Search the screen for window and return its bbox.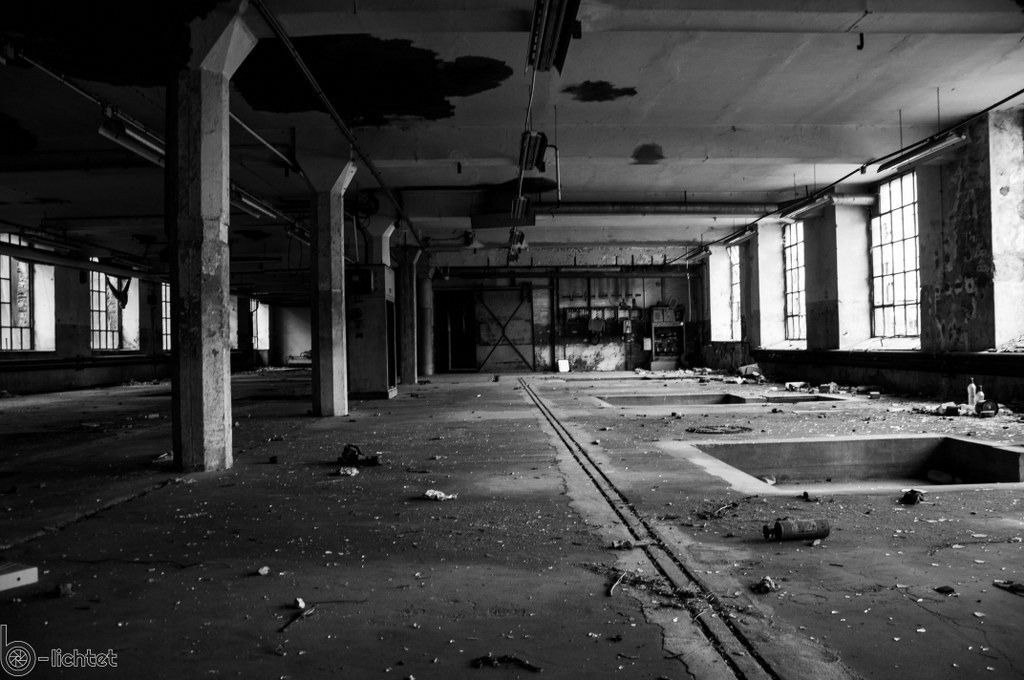
Found: pyautogui.locateOnScreen(162, 283, 174, 353).
